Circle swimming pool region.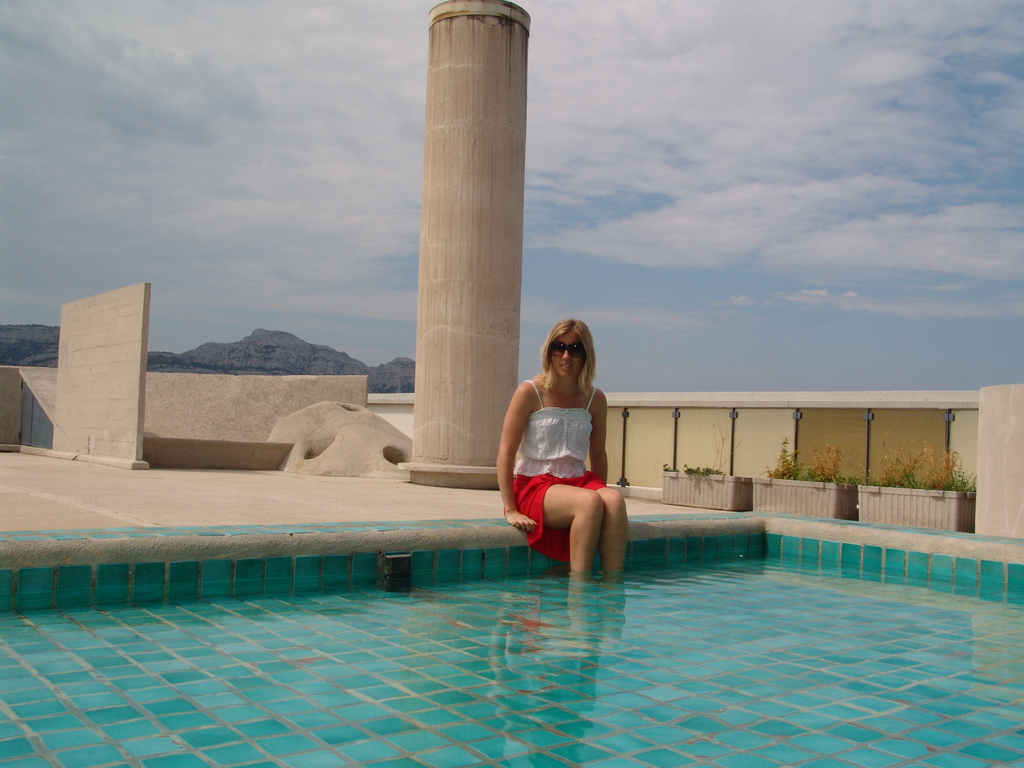
Region: <region>100, 486, 1018, 729</region>.
